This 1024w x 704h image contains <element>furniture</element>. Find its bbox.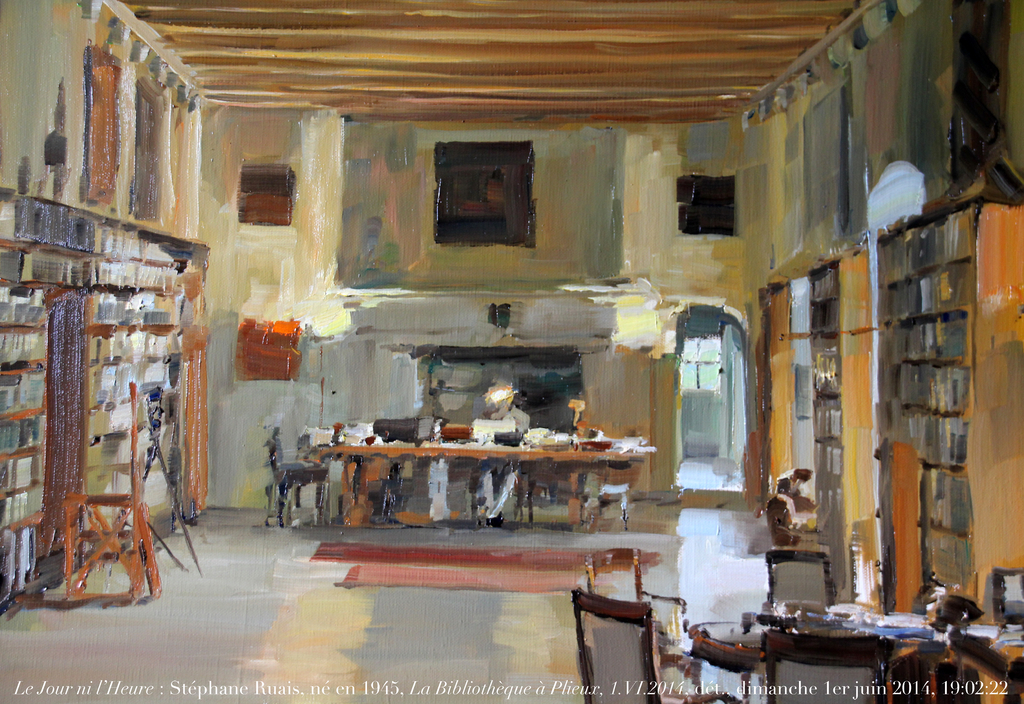
877, 202, 1023, 626.
